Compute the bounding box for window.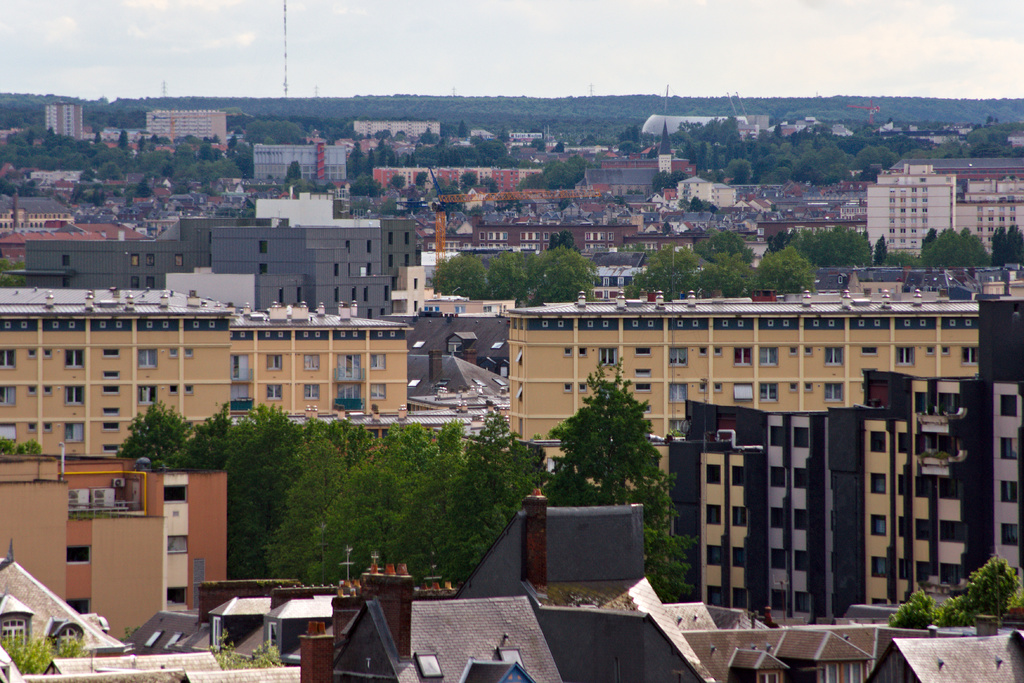
bbox=(0, 381, 18, 411).
